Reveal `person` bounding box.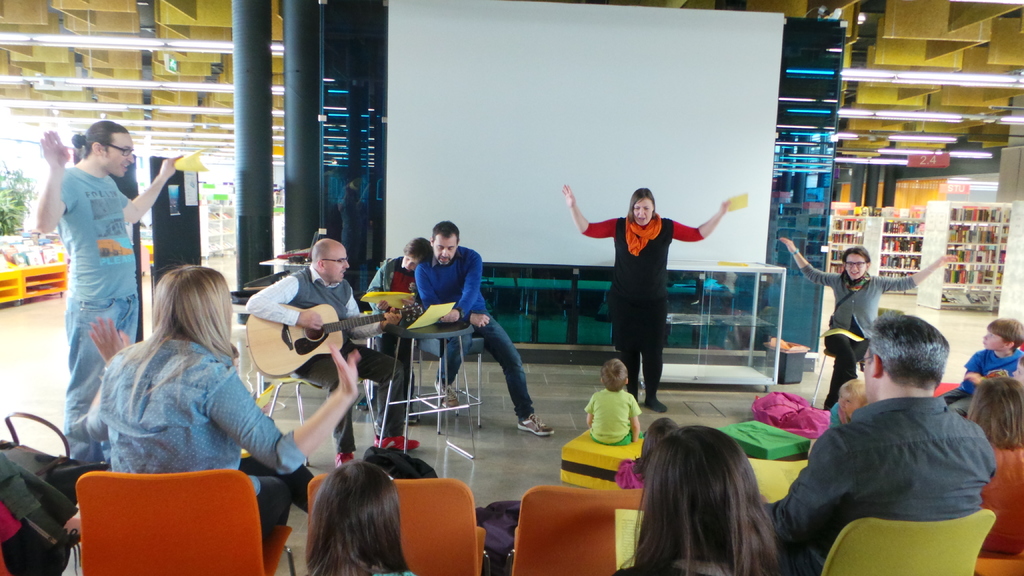
Revealed: {"left": 583, "top": 354, "right": 641, "bottom": 448}.
